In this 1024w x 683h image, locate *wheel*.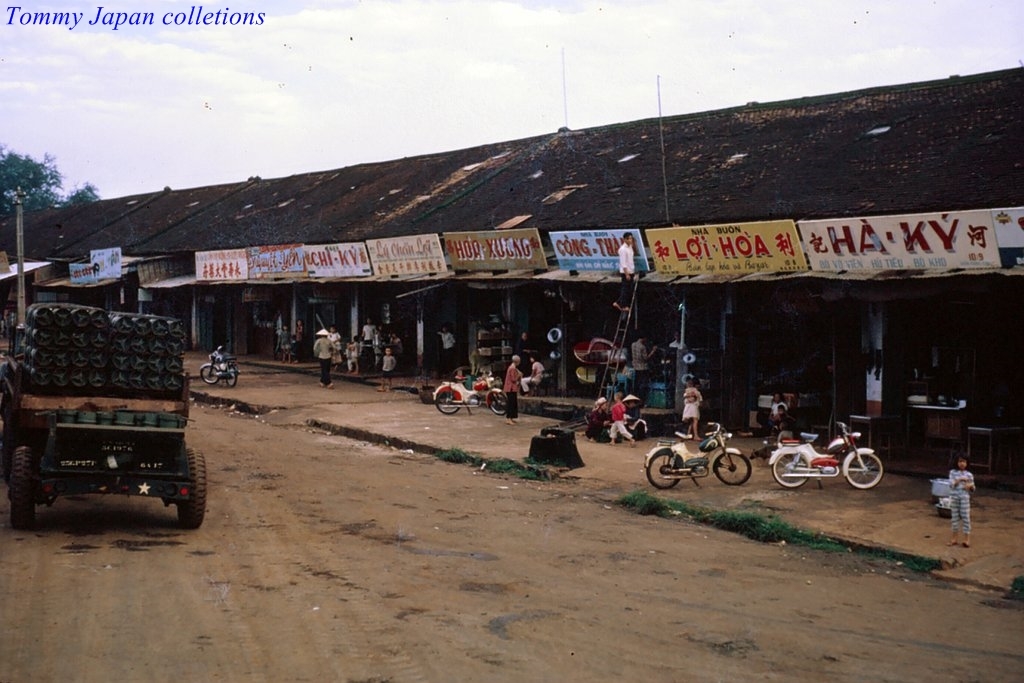
Bounding box: detection(840, 450, 885, 491).
